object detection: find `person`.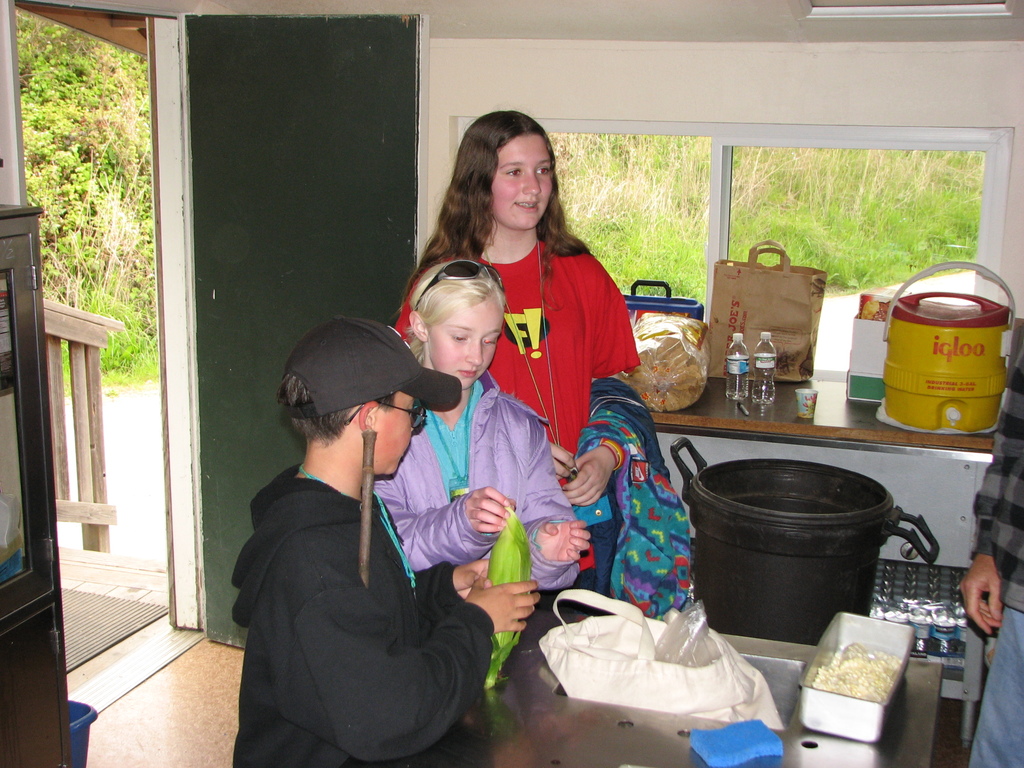
locate(370, 245, 591, 698).
